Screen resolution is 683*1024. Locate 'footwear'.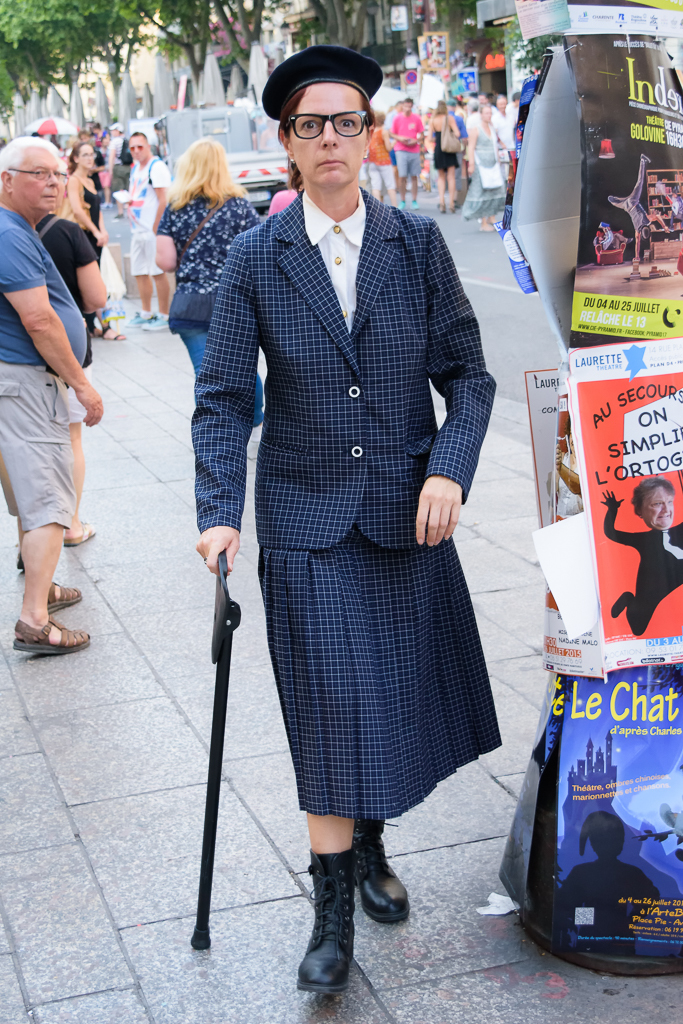
{"left": 15, "top": 613, "right": 97, "bottom": 648}.
